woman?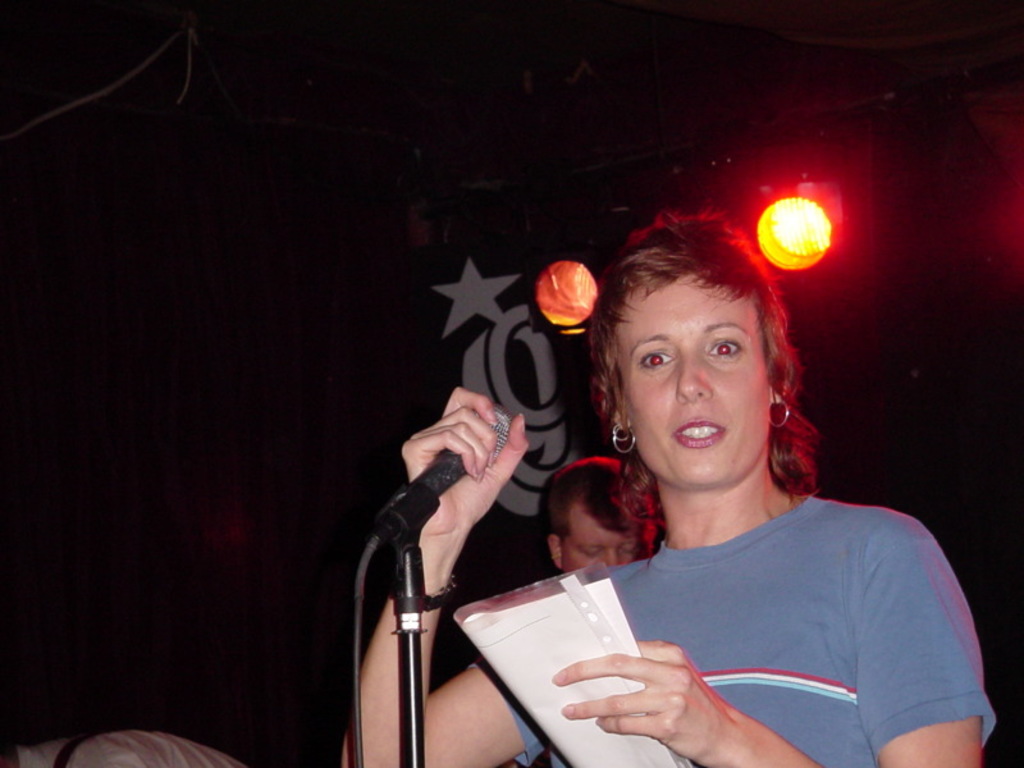
(465, 211, 980, 767)
